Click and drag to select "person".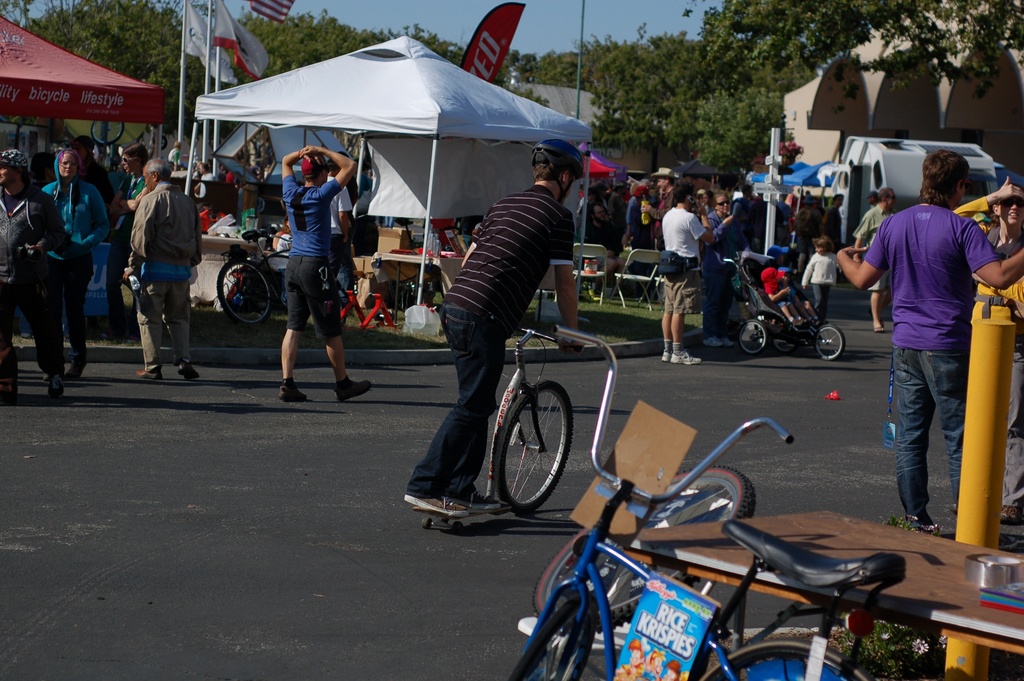
Selection: [x1=326, y1=145, x2=358, y2=304].
